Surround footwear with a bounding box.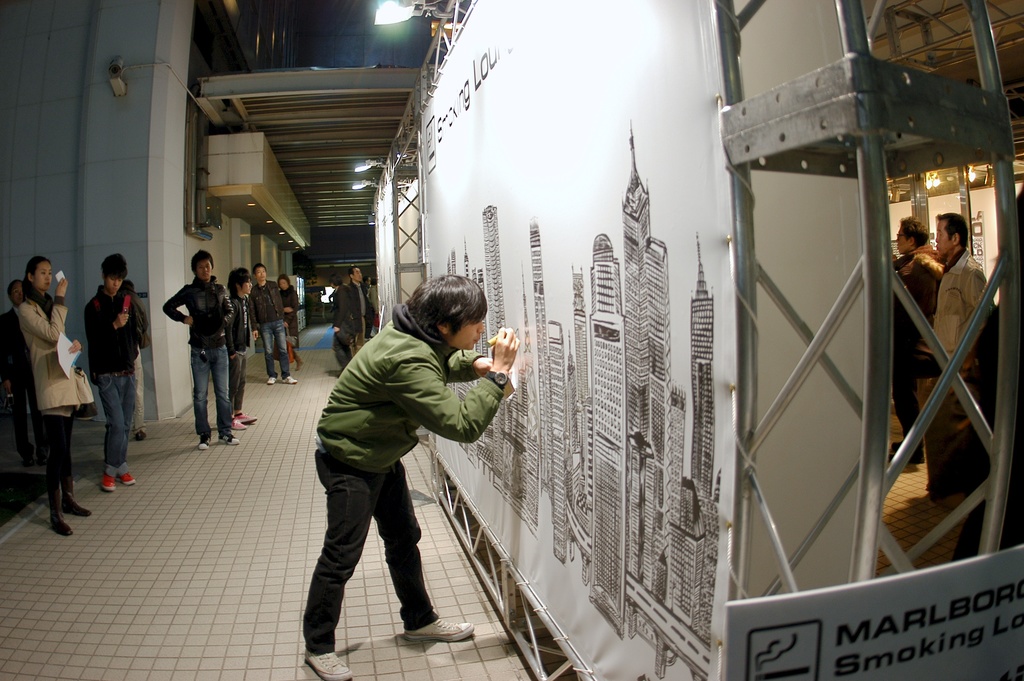
<region>286, 373, 299, 383</region>.
